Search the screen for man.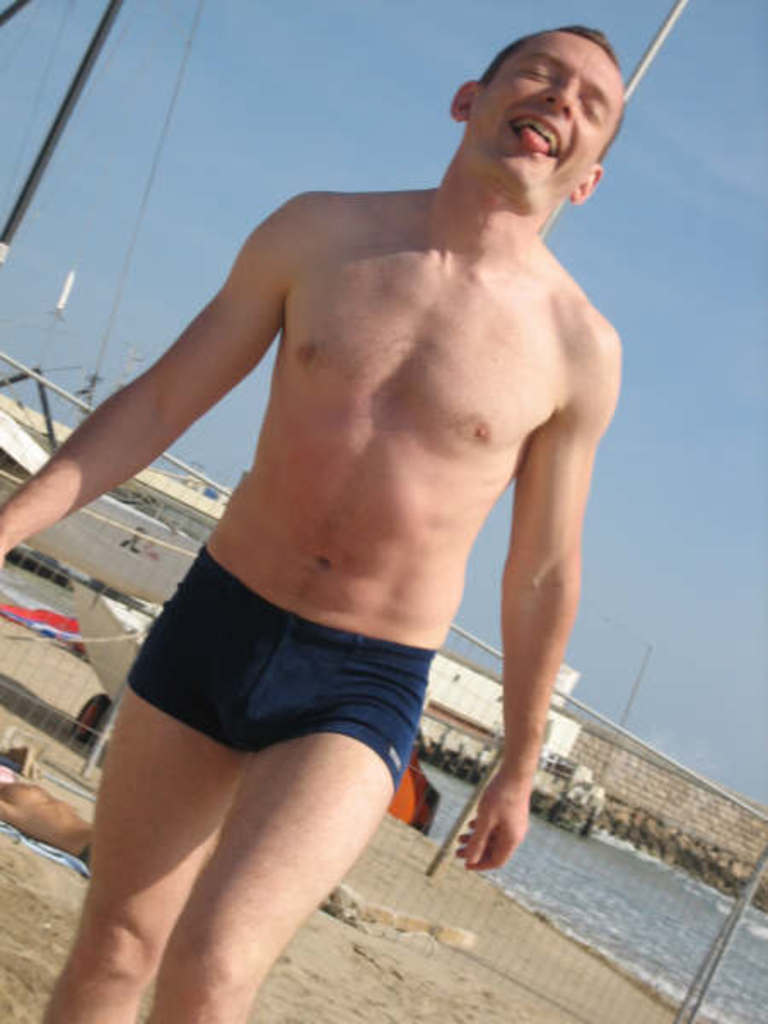
Found at x1=94, y1=39, x2=647, y2=990.
